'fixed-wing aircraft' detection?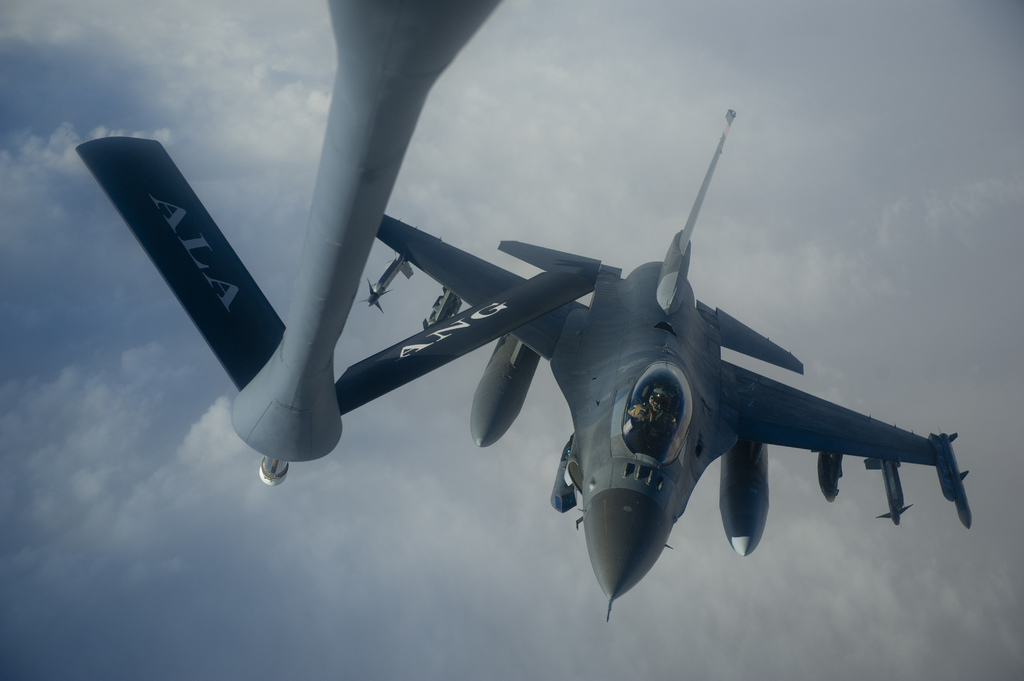
375:106:973:629
